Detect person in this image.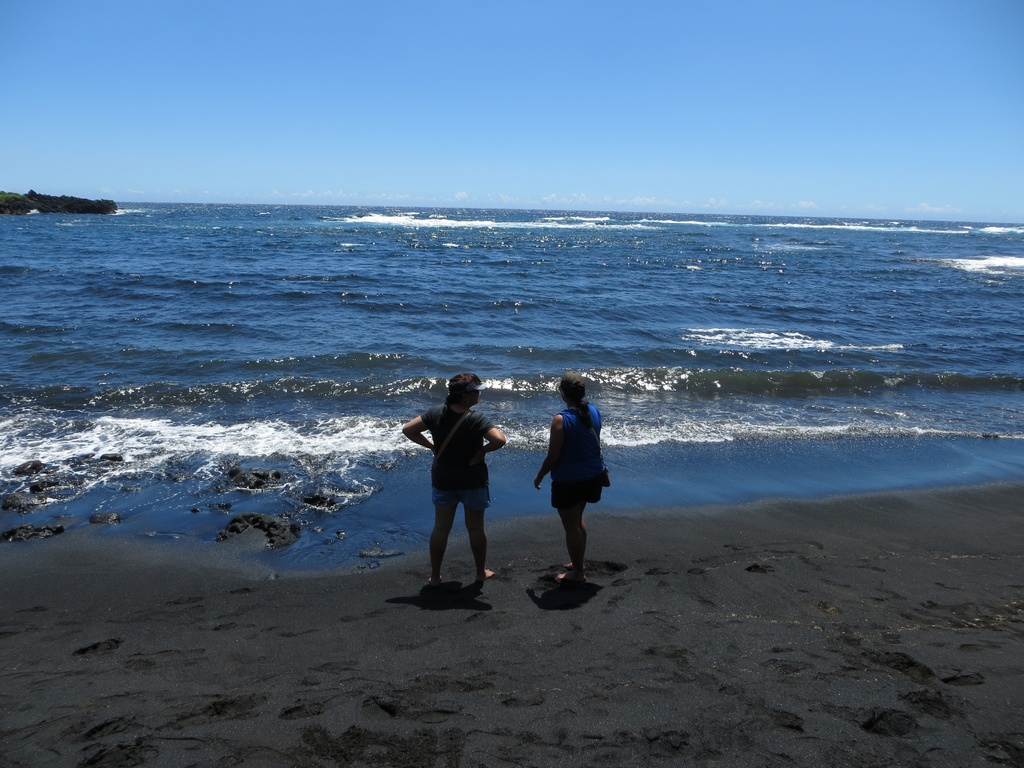
Detection: (left=396, top=368, right=513, bottom=590).
